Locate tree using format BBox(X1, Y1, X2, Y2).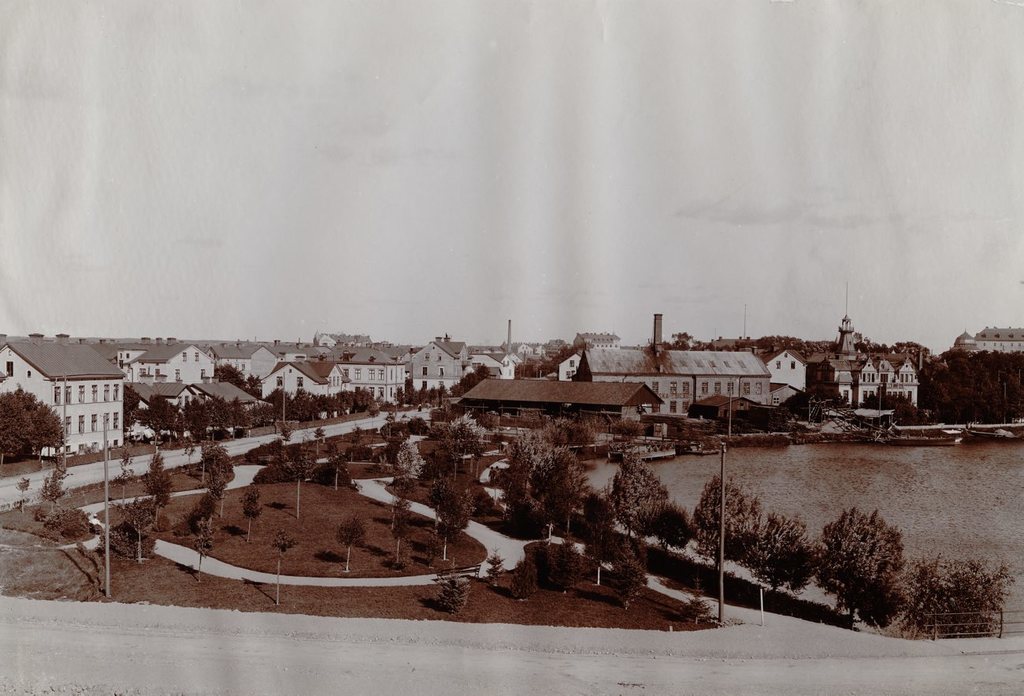
BBox(663, 410, 725, 461).
